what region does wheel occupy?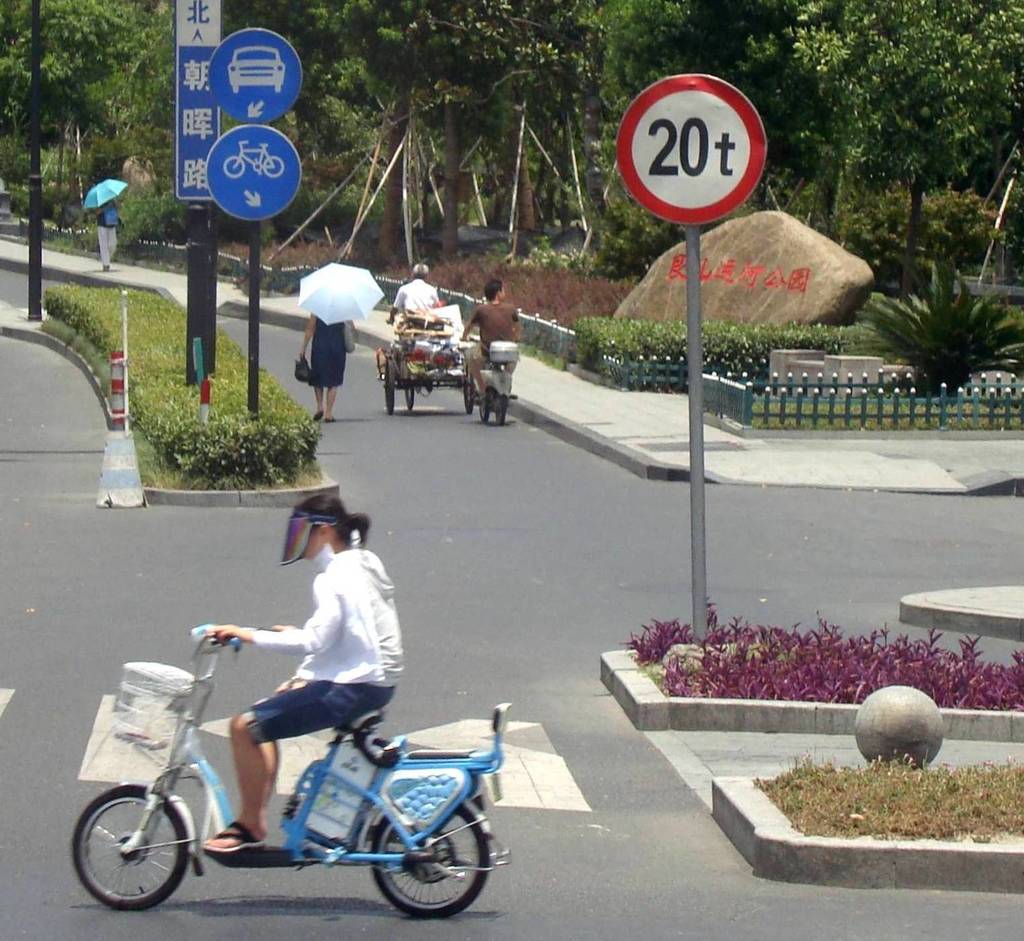
select_region(382, 364, 395, 414).
